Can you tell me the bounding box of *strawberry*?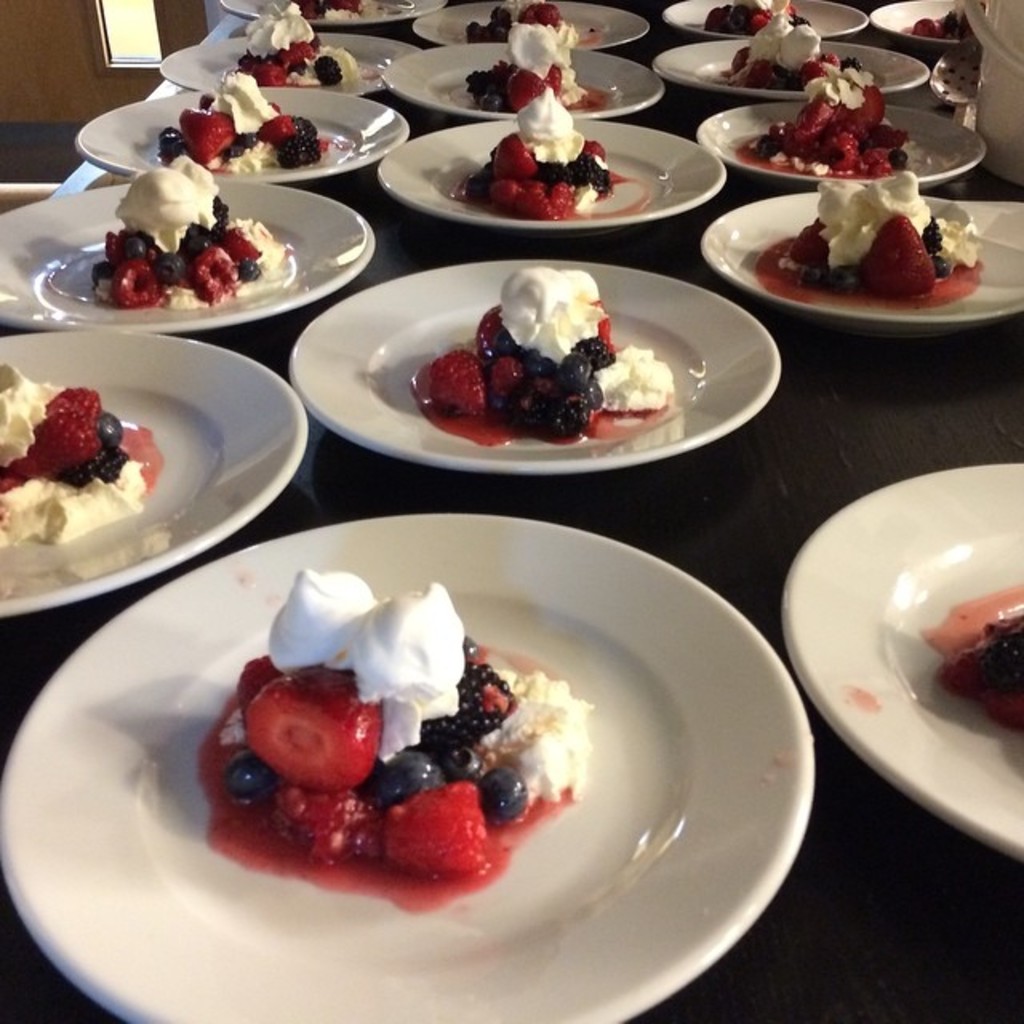
[left=195, top=250, right=235, bottom=312].
